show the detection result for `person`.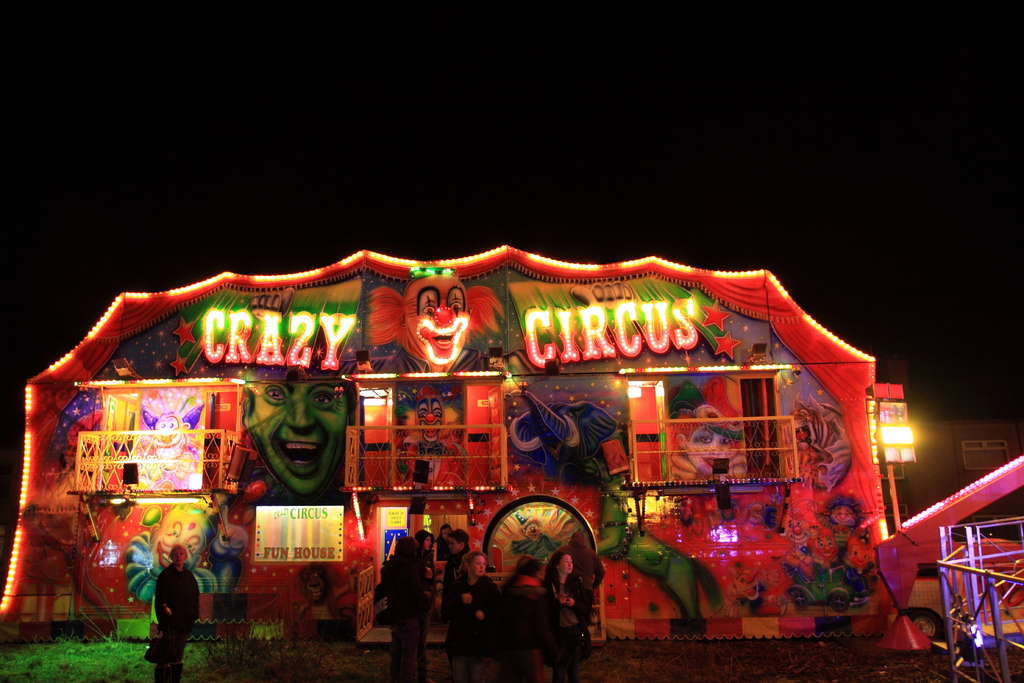
x1=144, y1=531, x2=205, y2=682.
